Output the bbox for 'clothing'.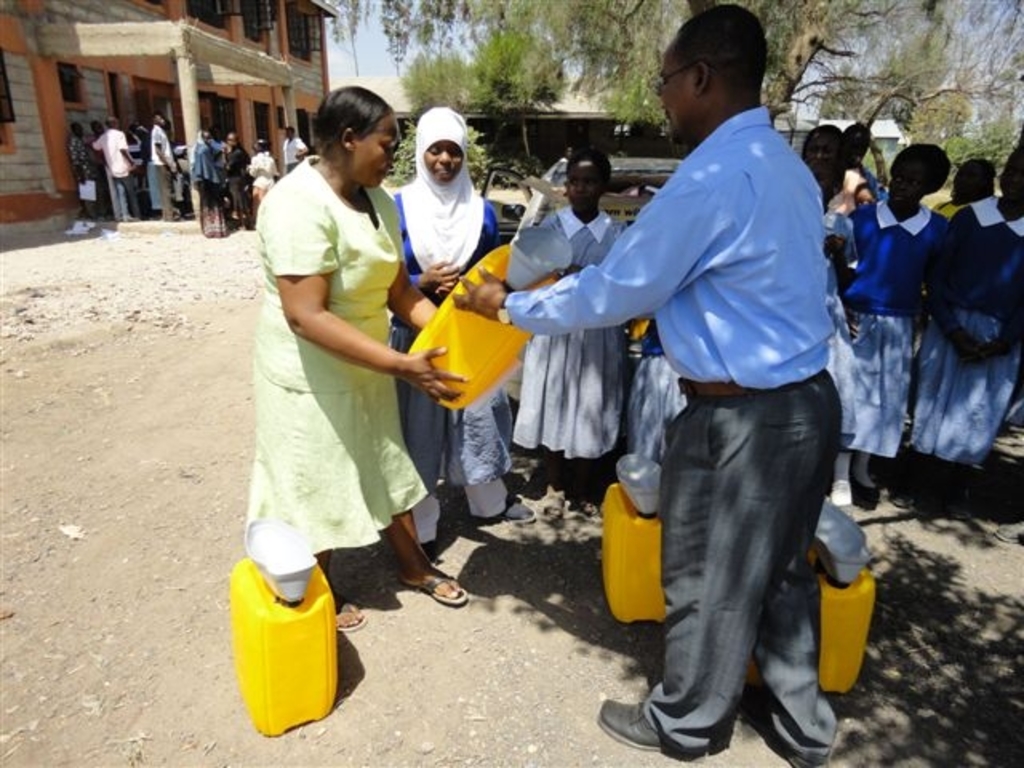
bbox=(245, 134, 427, 579).
